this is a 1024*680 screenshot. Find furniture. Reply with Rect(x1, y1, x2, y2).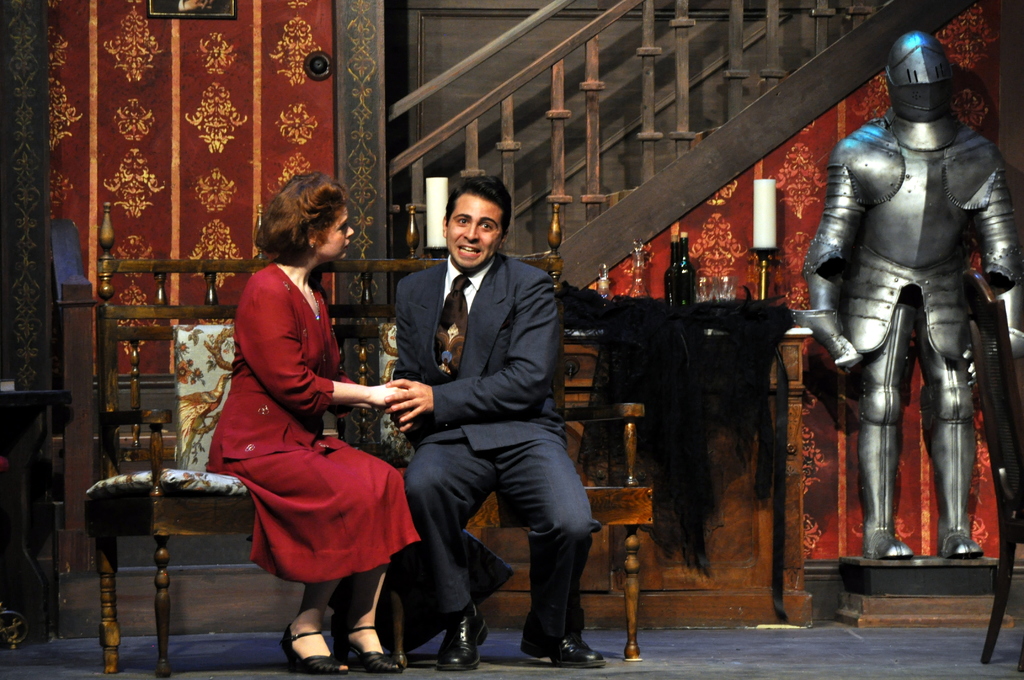
Rect(962, 264, 1023, 664).
